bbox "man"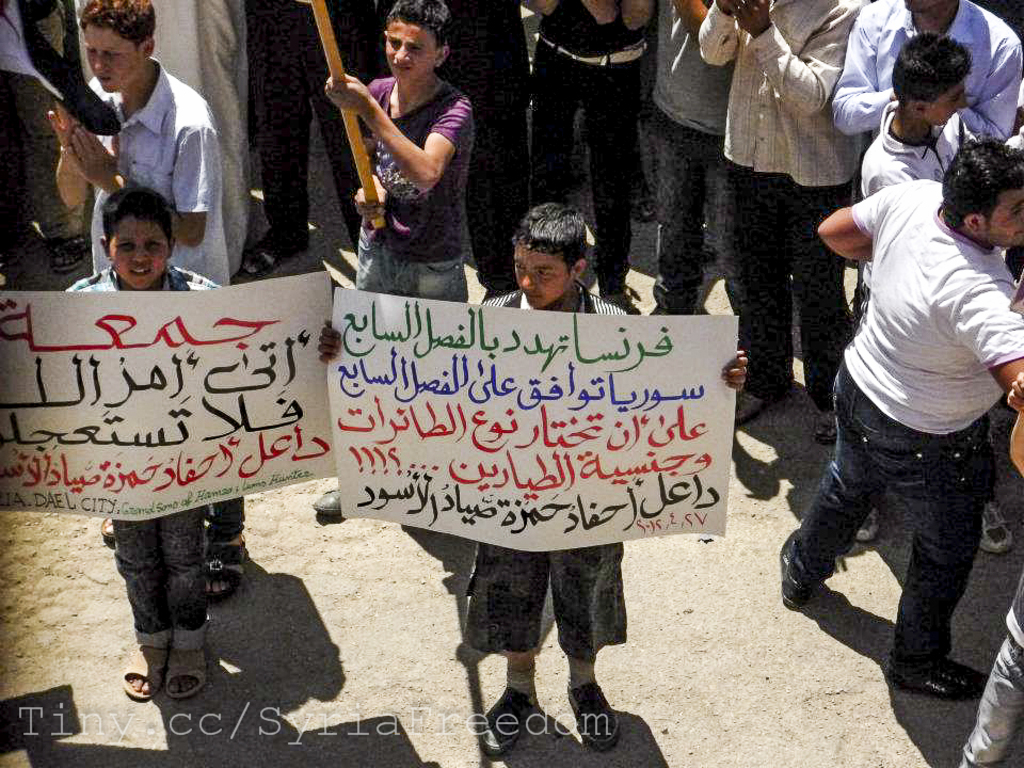
BBox(688, 0, 859, 439)
